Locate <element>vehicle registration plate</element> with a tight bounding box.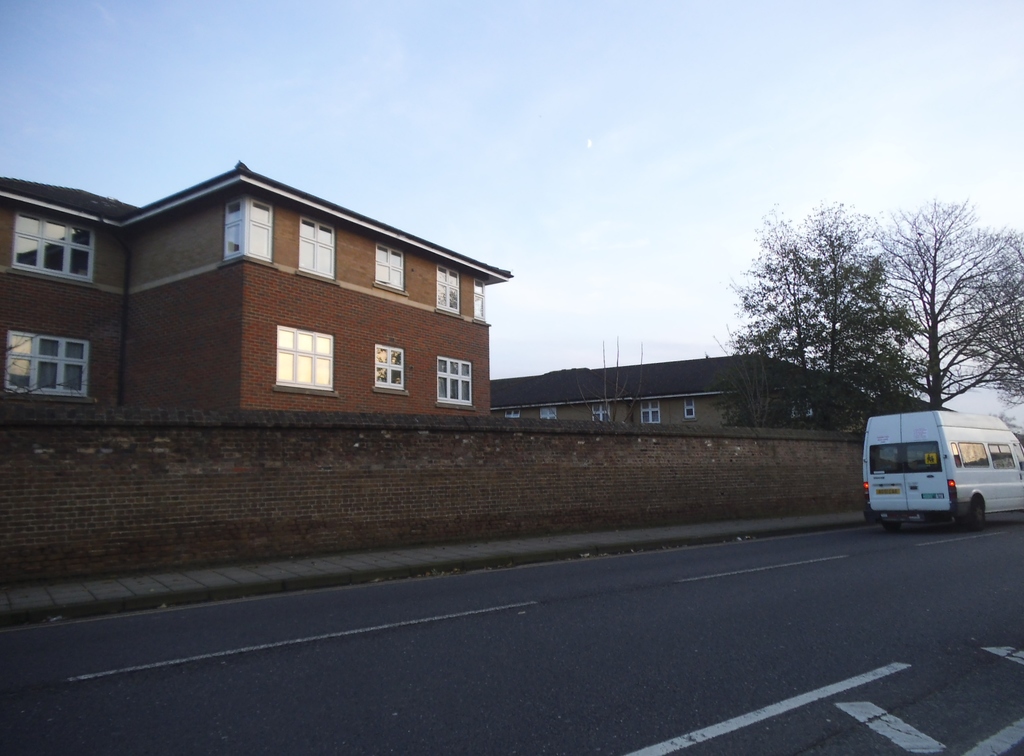
(x1=877, y1=486, x2=902, y2=495).
